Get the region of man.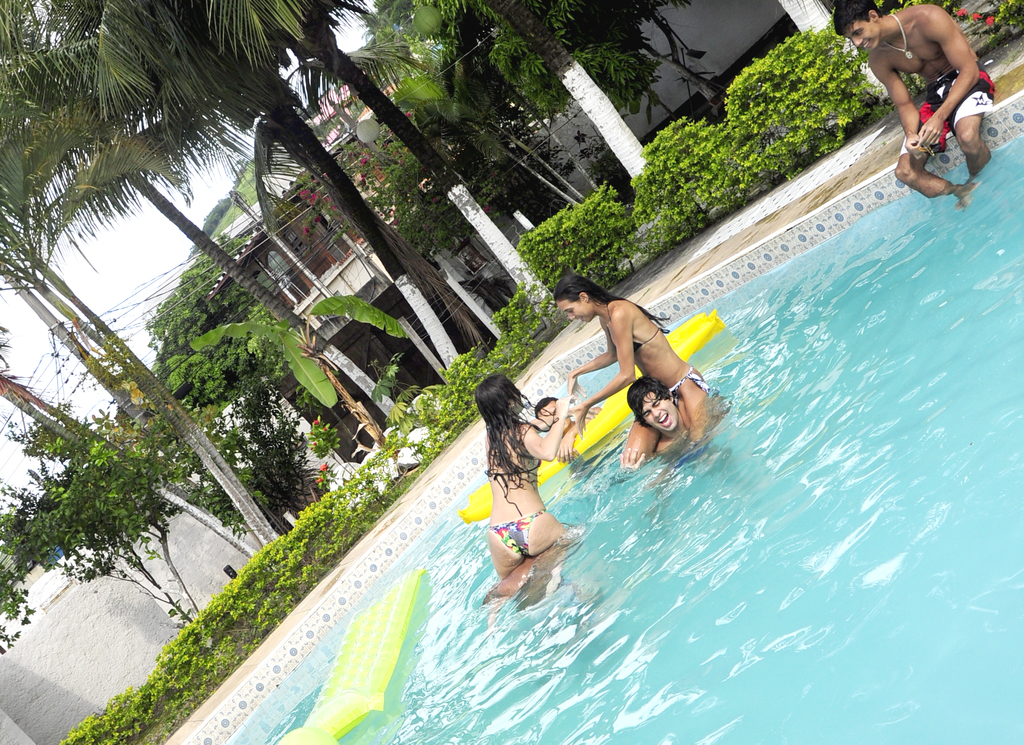
830, 0, 1000, 197.
